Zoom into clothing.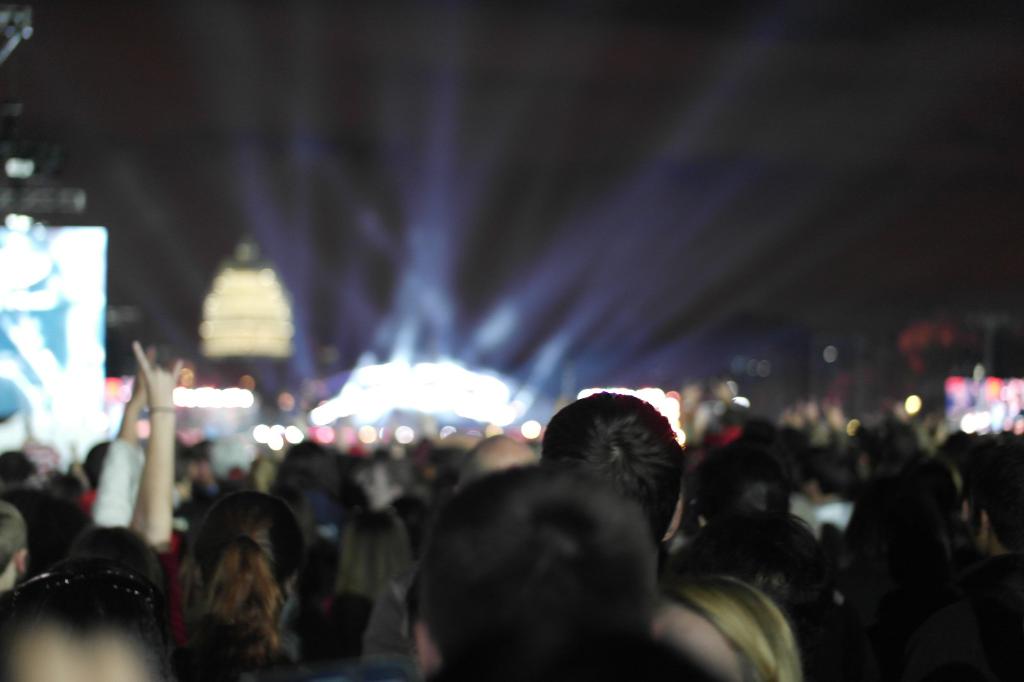
Zoom target: [x1=961, y1=561, x2=1023, y2=681].
